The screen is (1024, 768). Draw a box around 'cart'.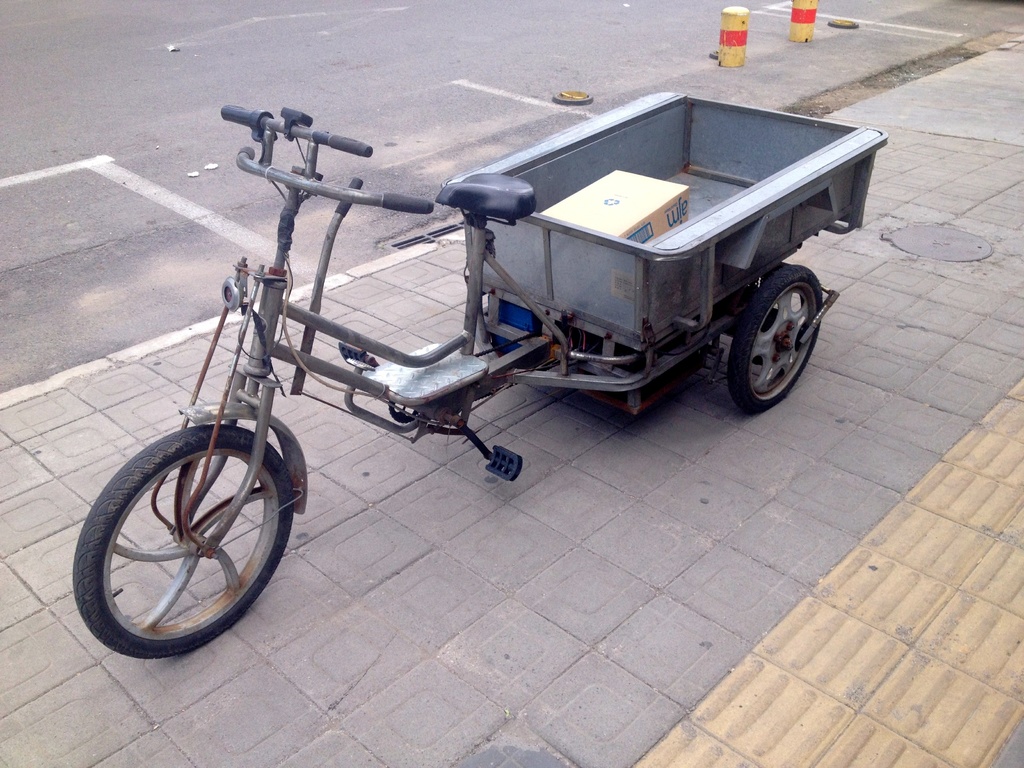
(439,91,888,417).
